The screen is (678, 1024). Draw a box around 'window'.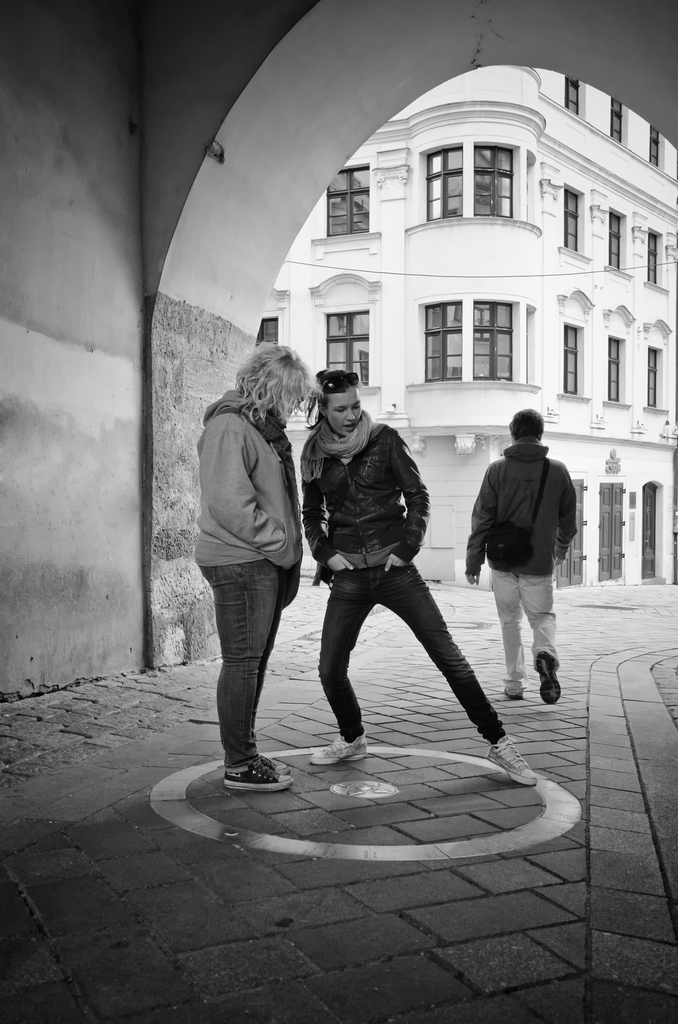
[left=567, top=190, right=593, bottom=253].
